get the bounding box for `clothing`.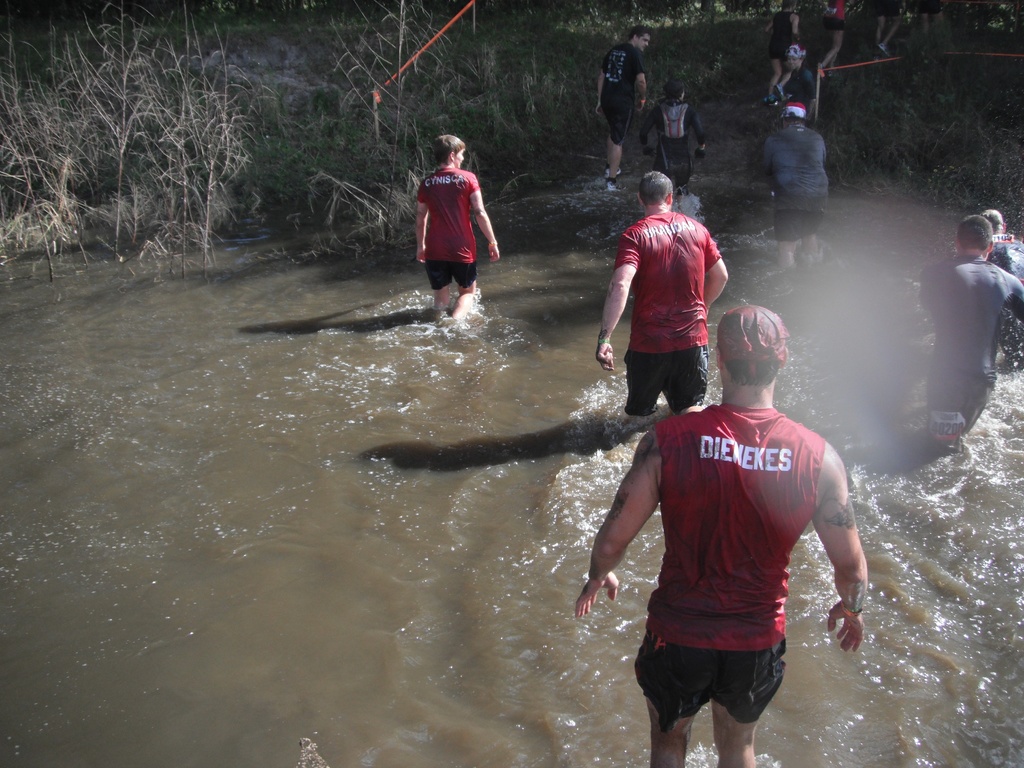
(x1=414, y1=170, x2=481, y2=294).
